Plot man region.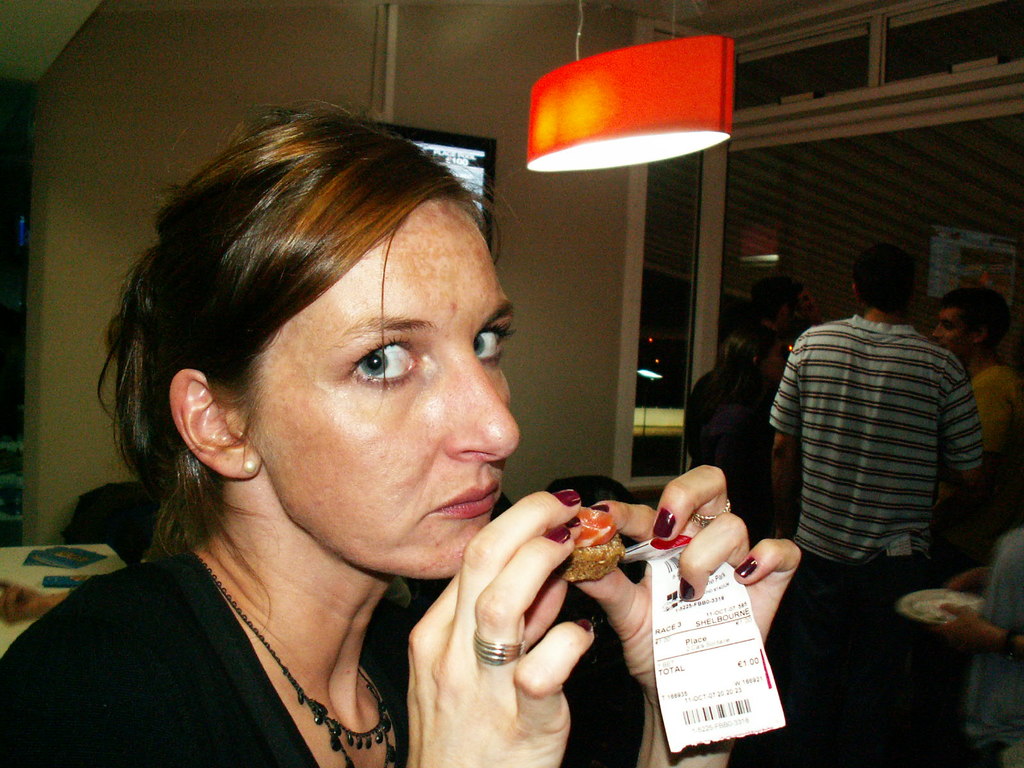
Plotted at select_region(760, 240, 984, 632).
